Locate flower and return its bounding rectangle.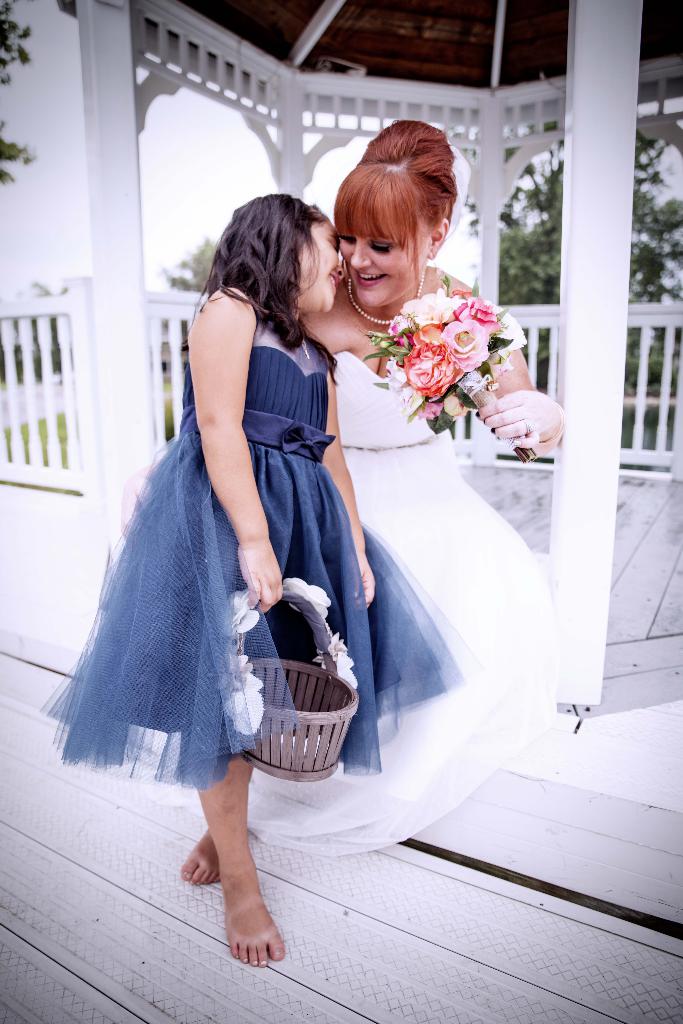
detection(221, 589, 264, 638).
